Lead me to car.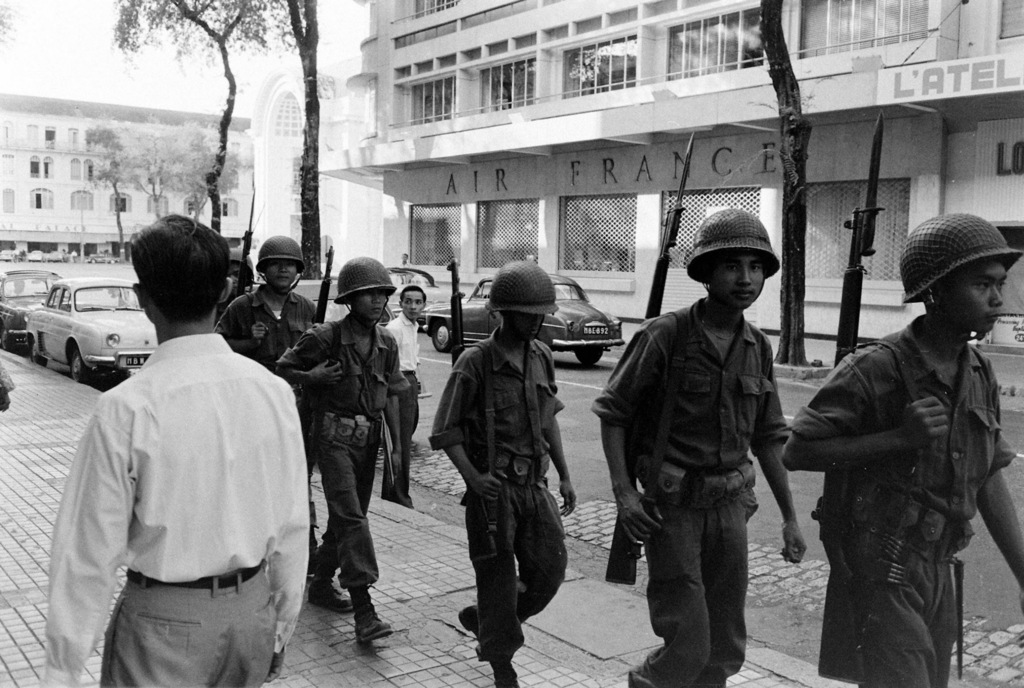
Lead to [left=0, top=263, right=65, bottom=352].
